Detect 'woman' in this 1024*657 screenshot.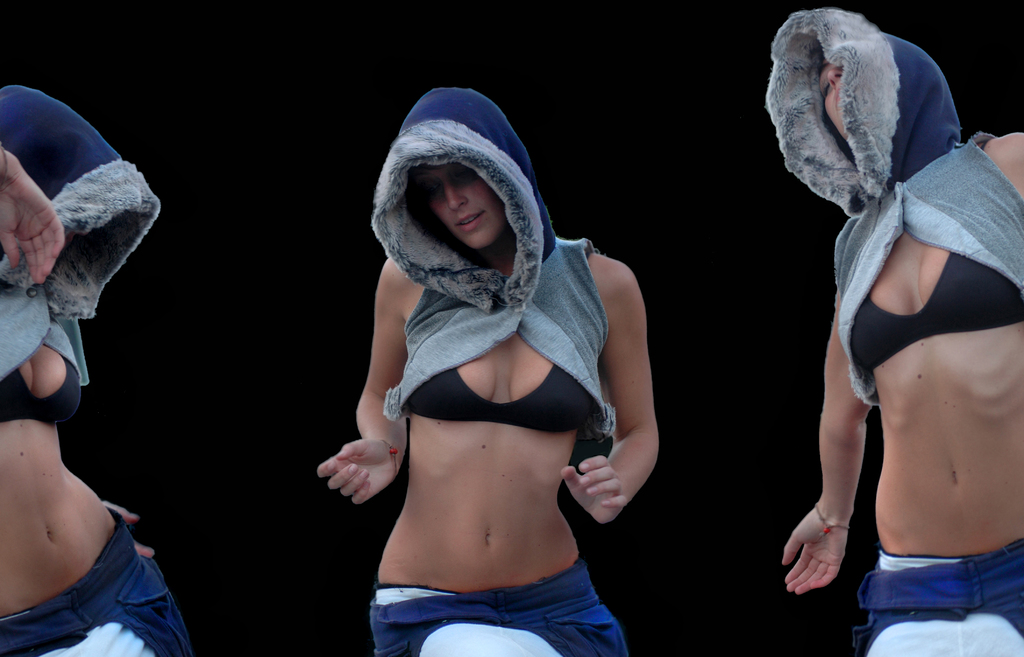
Detection: (0, 84, 196, 656).
